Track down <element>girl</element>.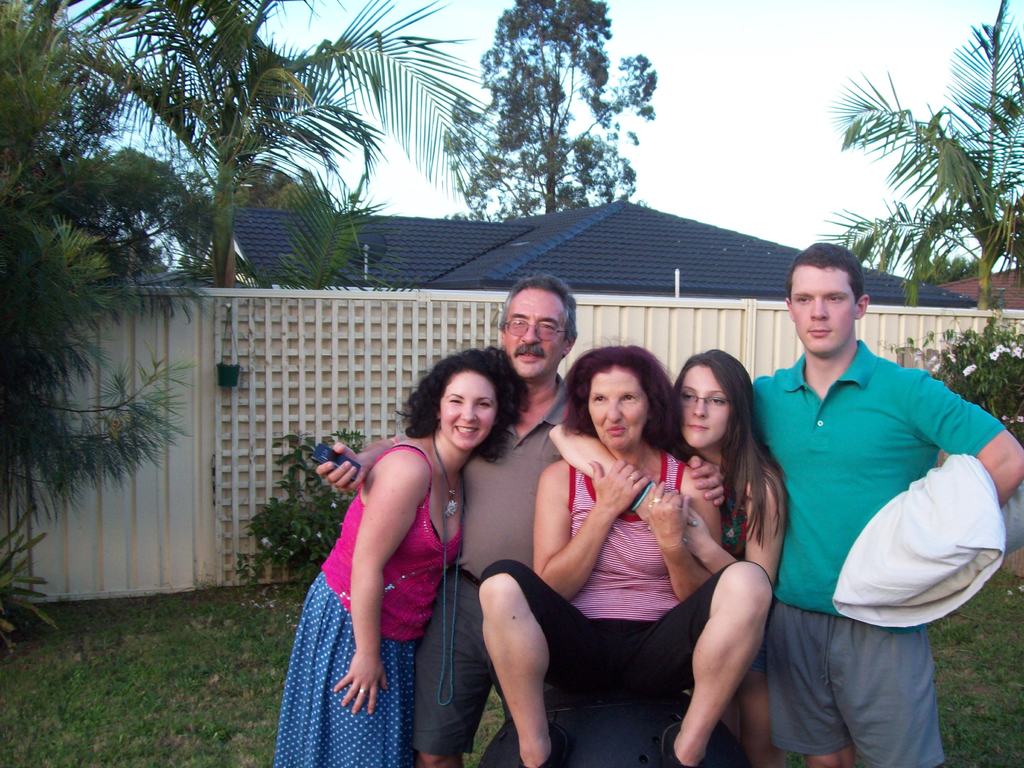
Tracked to bbox(548, 348, 784, 767).
